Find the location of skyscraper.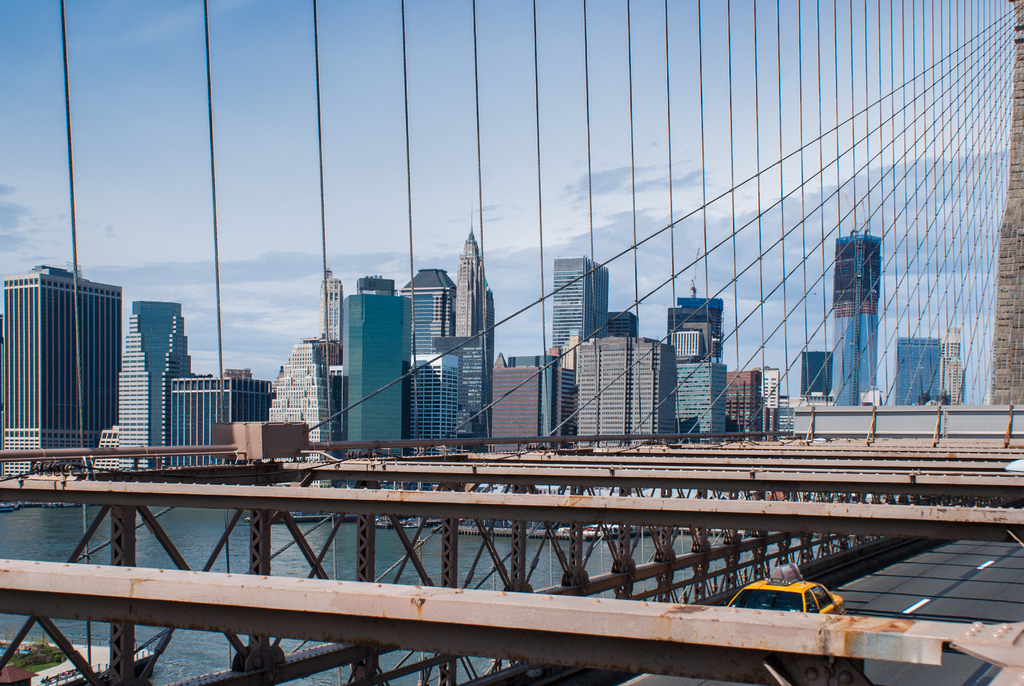
Location: pyautogui.locateOnScreen(545, 249, 614, 359).
